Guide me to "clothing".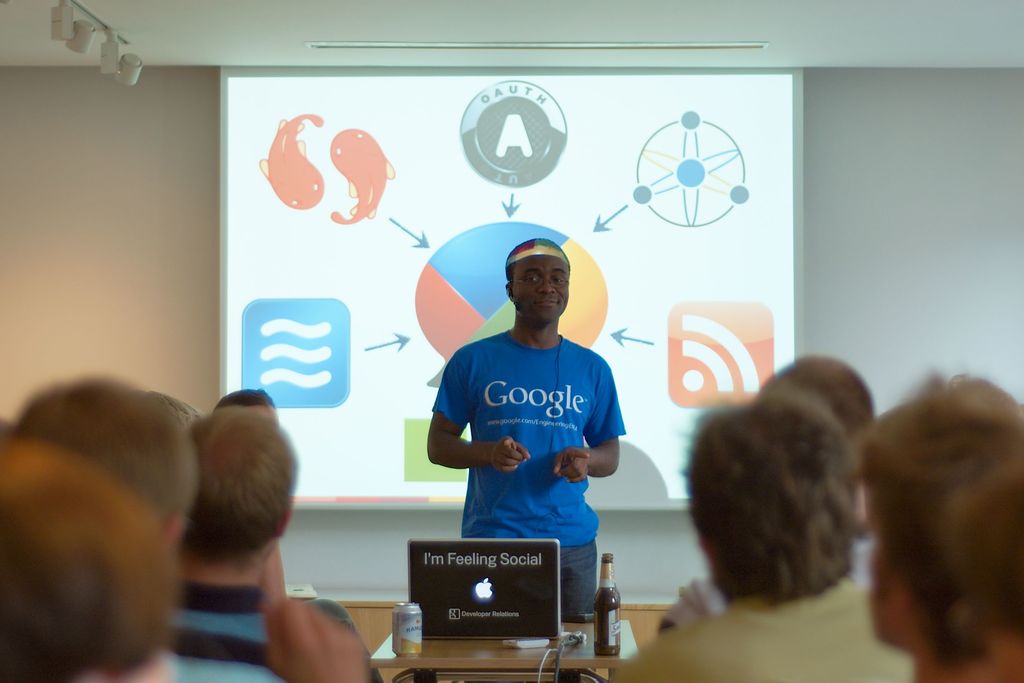
Guidance: (653, 575, 726, 633).
